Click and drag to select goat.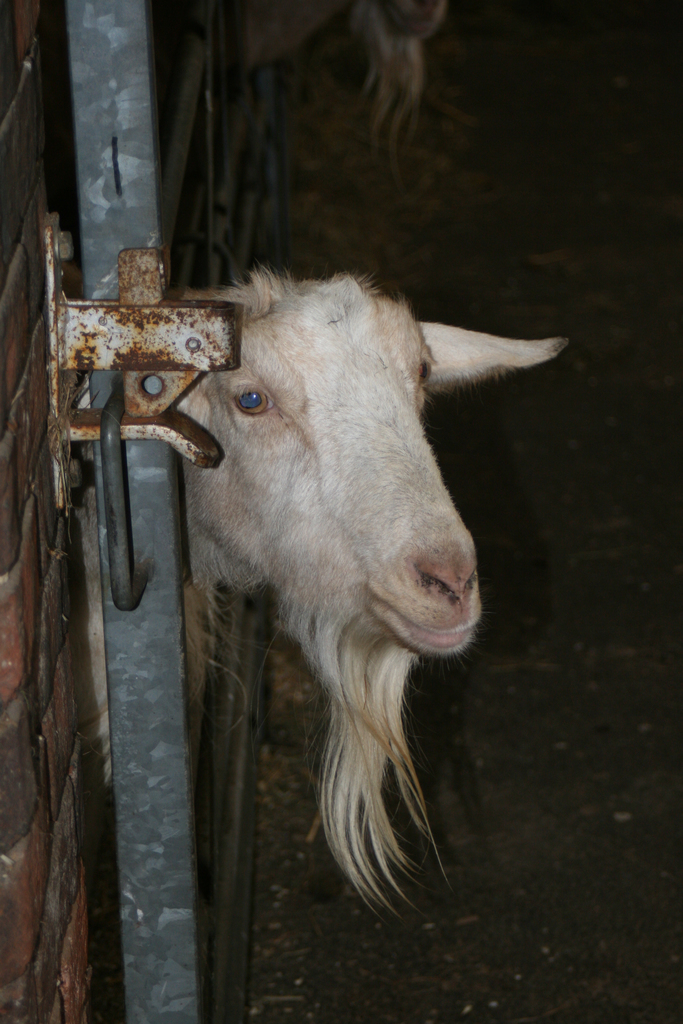
Selection: [x1=70, y1=259, x2=575, y2=925].
